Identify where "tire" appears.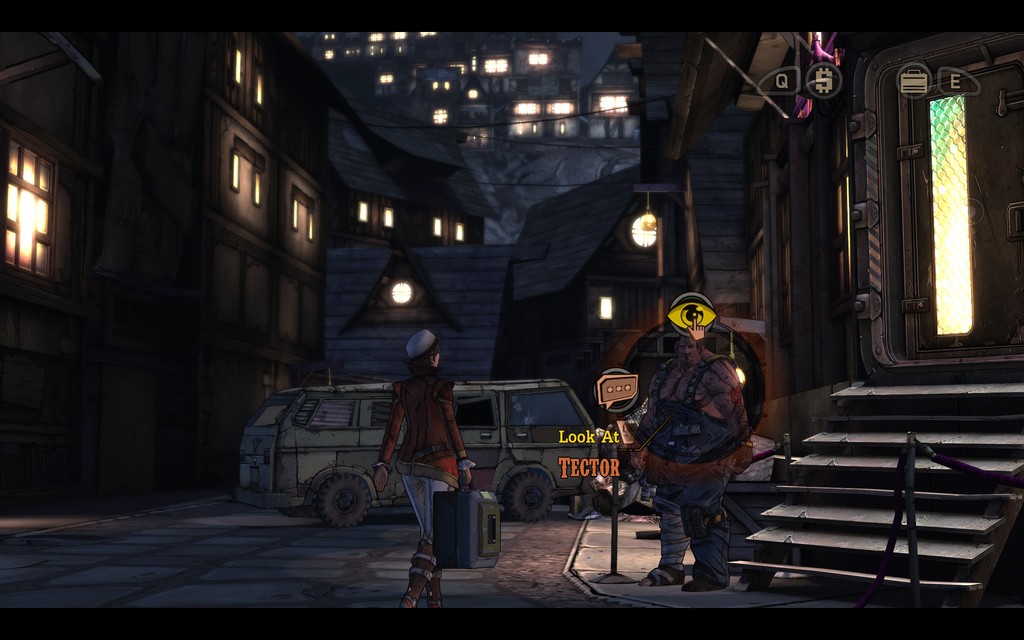
Appears at [312, 472, 374, 527].
